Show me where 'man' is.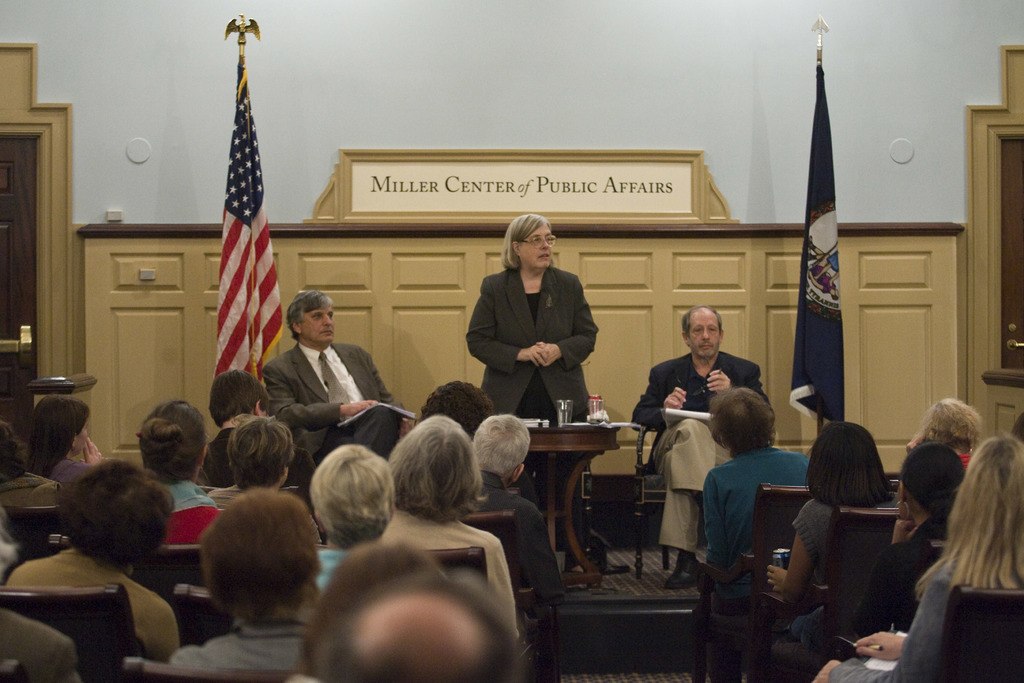
'man' is at (x1=202, y1=367, x2=317, y2=492).
